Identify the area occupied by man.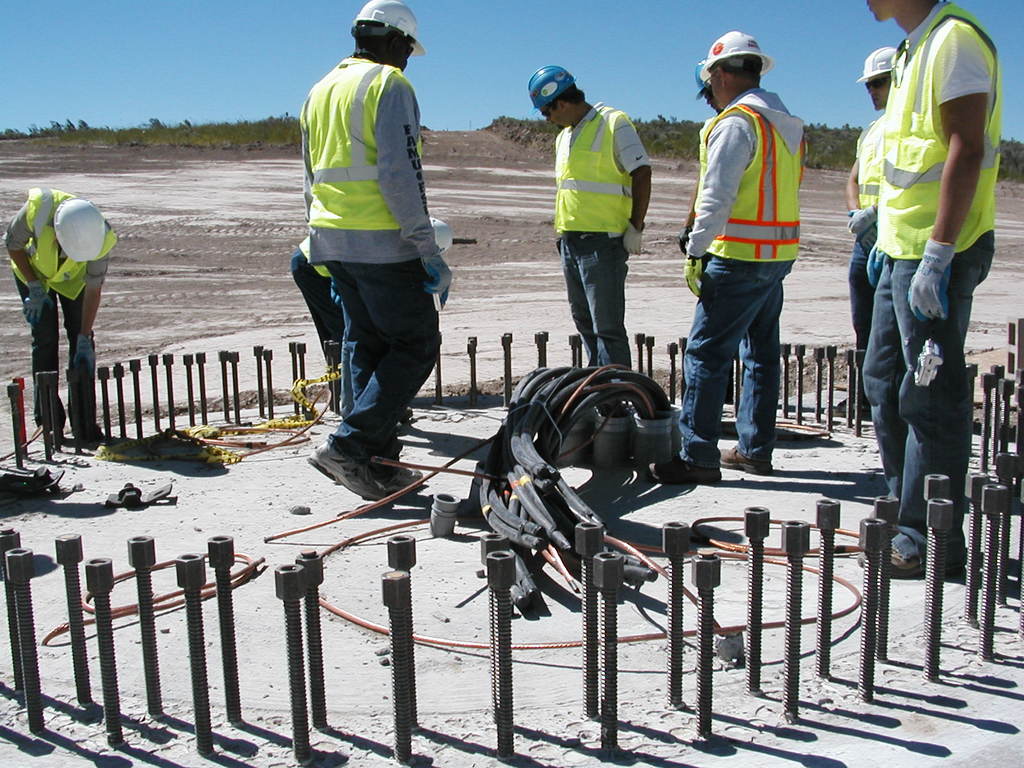
Area: {"left": 276, "top": 22, "right": 460, "bottom": 493}.
